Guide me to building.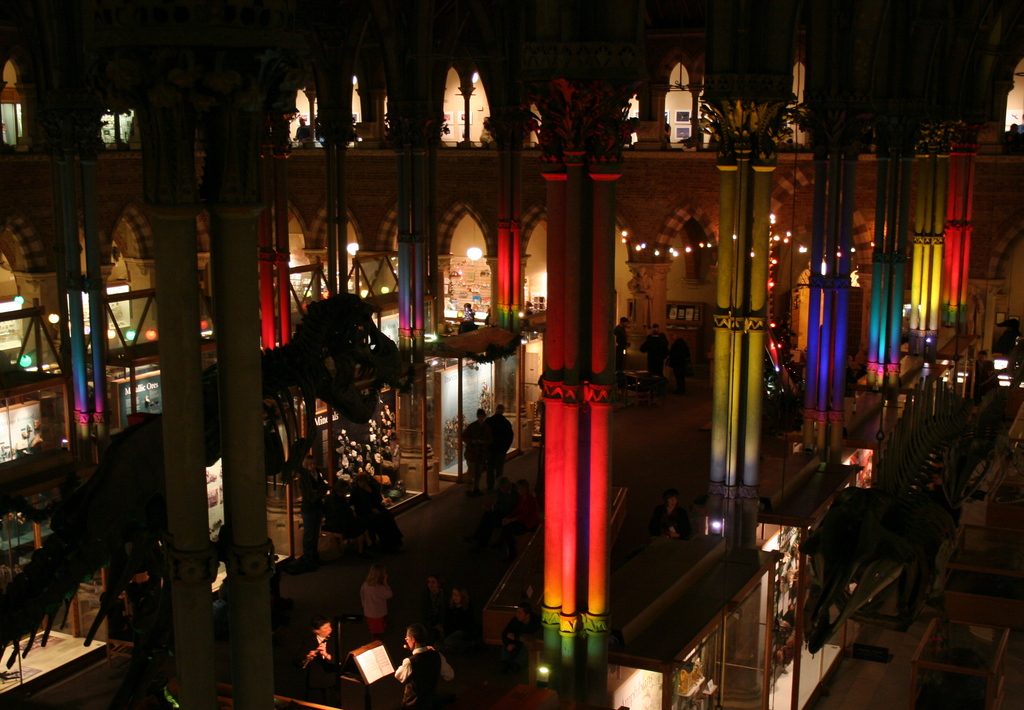
Guidance: region(0, 0, 1023, 709).
